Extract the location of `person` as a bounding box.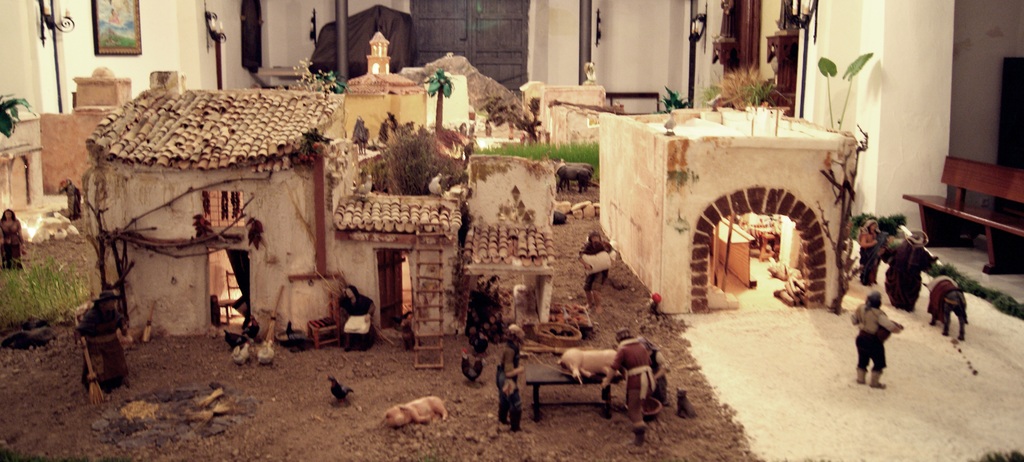
locate(72, 285, 136, 397).
